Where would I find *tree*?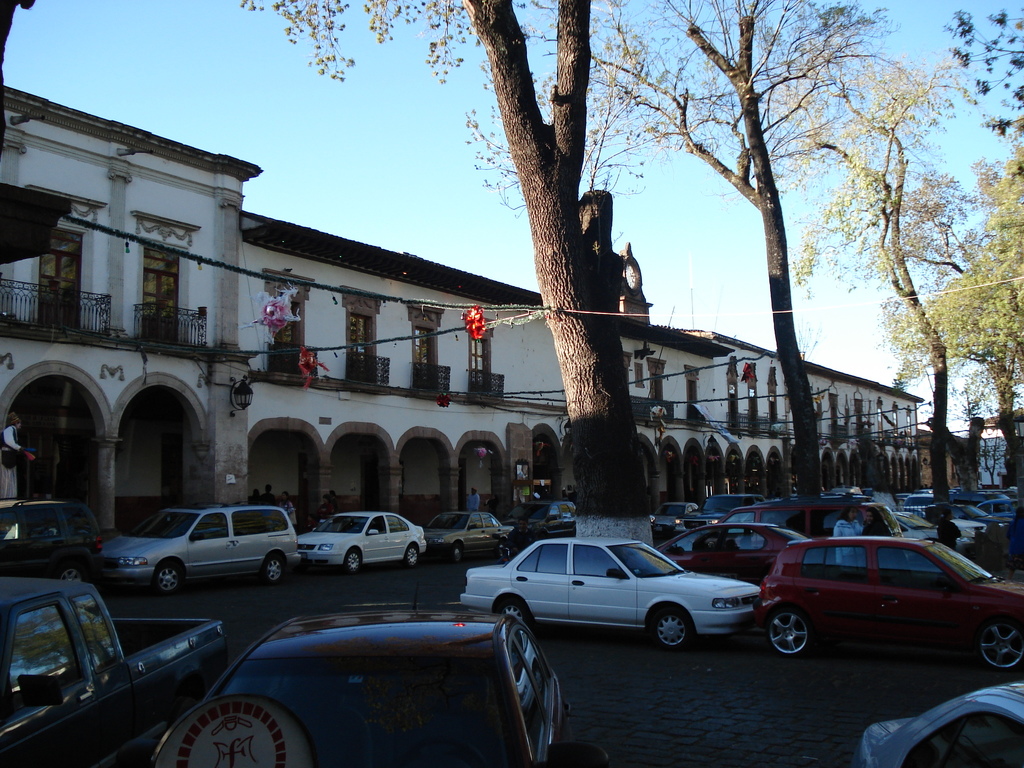
At bbox=[769, 72, 1023, 529].
